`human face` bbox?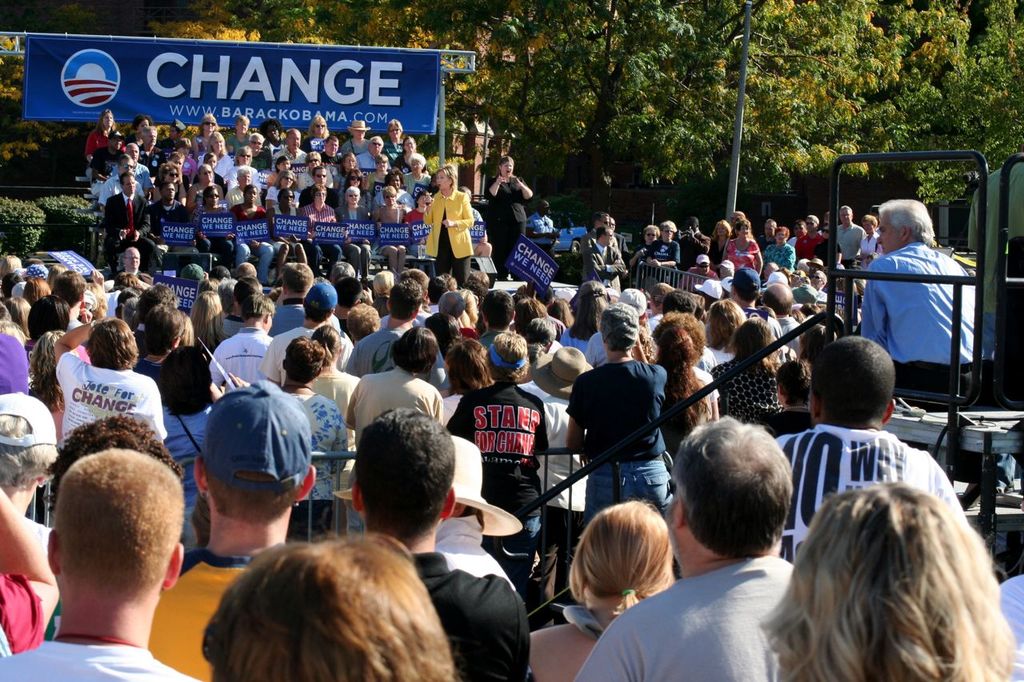
x1=342, y1=172, x2=368, y2=189
